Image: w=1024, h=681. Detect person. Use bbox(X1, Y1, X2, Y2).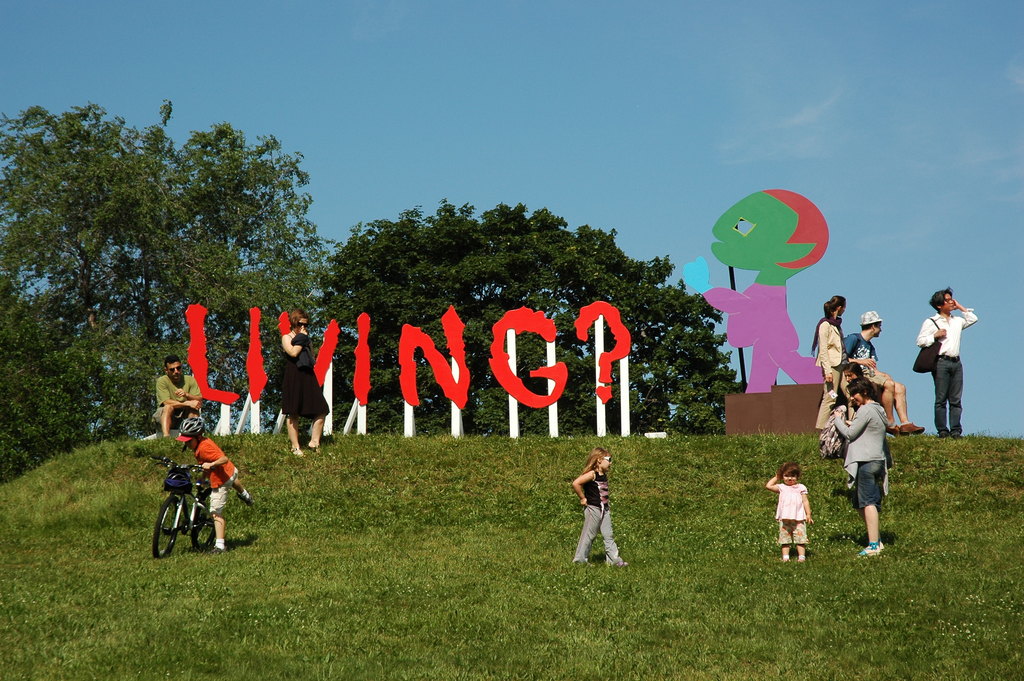
bbox(767, 460, 814, 559).
